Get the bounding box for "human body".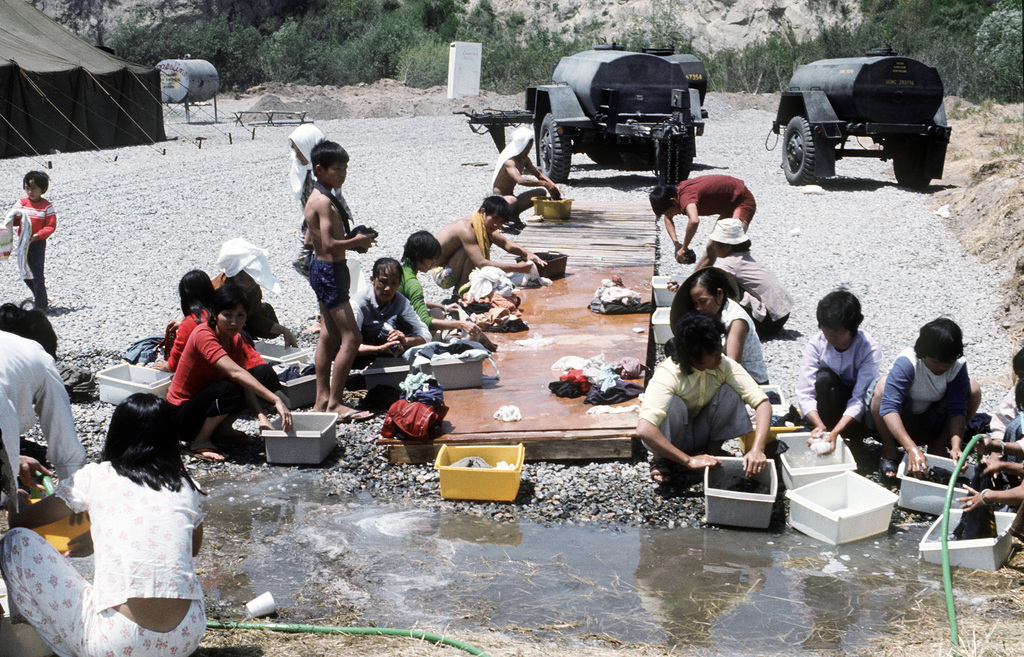
715/244/797/335.
